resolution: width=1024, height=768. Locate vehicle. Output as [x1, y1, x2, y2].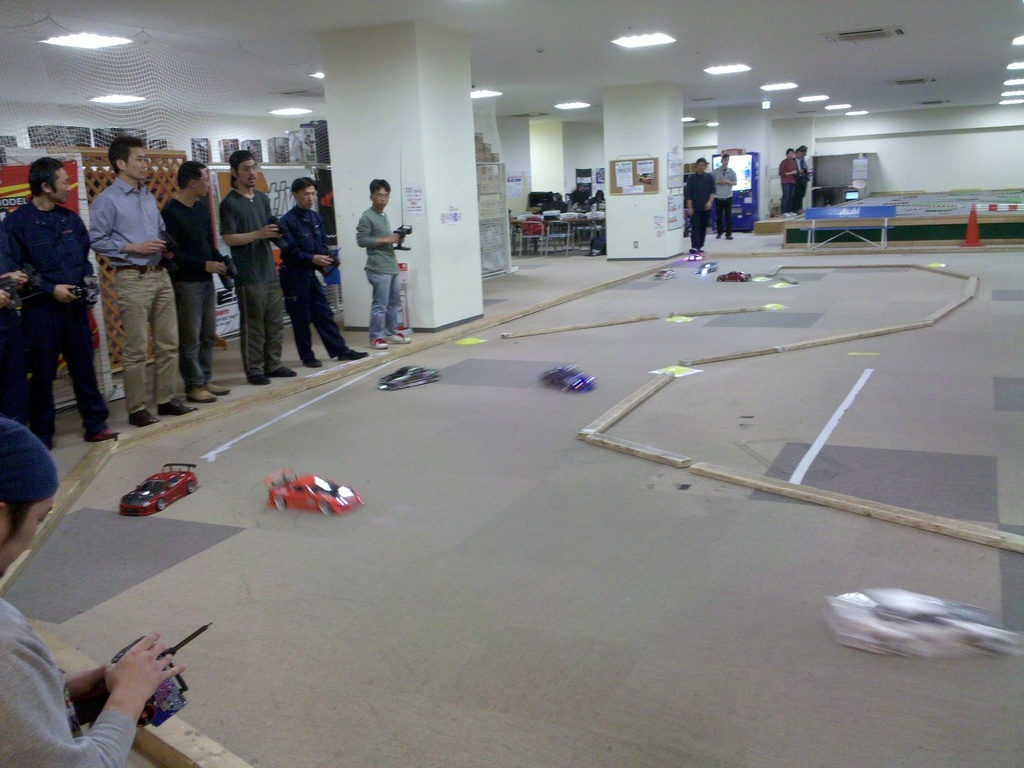
[684, 248, 697, 262].
